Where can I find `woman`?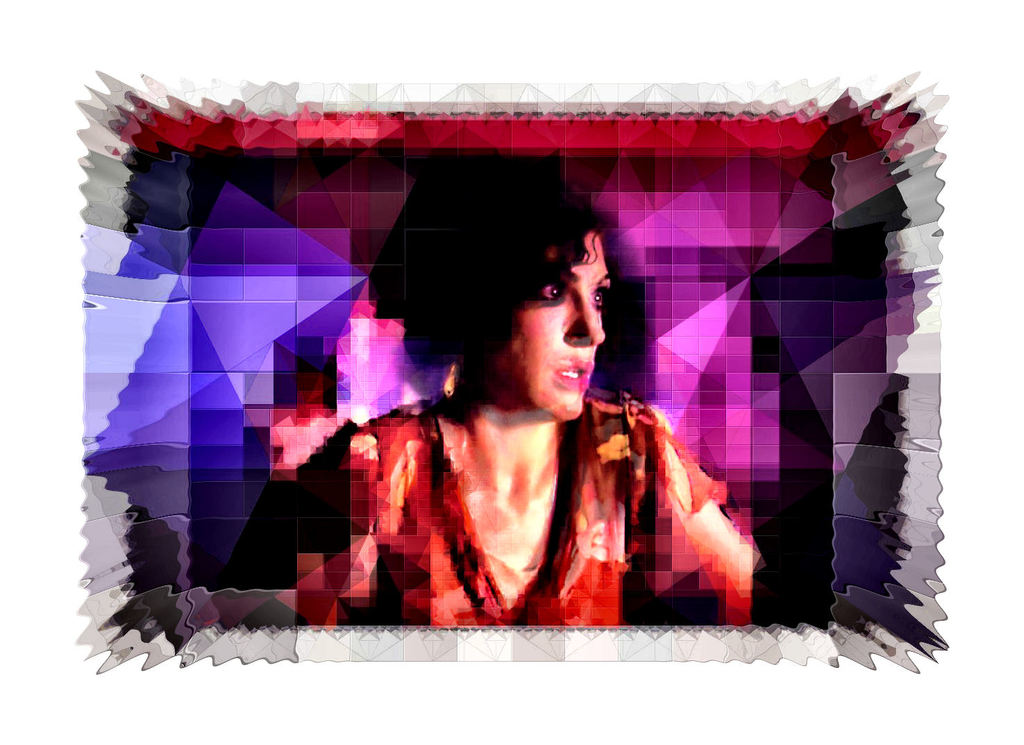
You can find it at locate(218, 152, 763, 635).
